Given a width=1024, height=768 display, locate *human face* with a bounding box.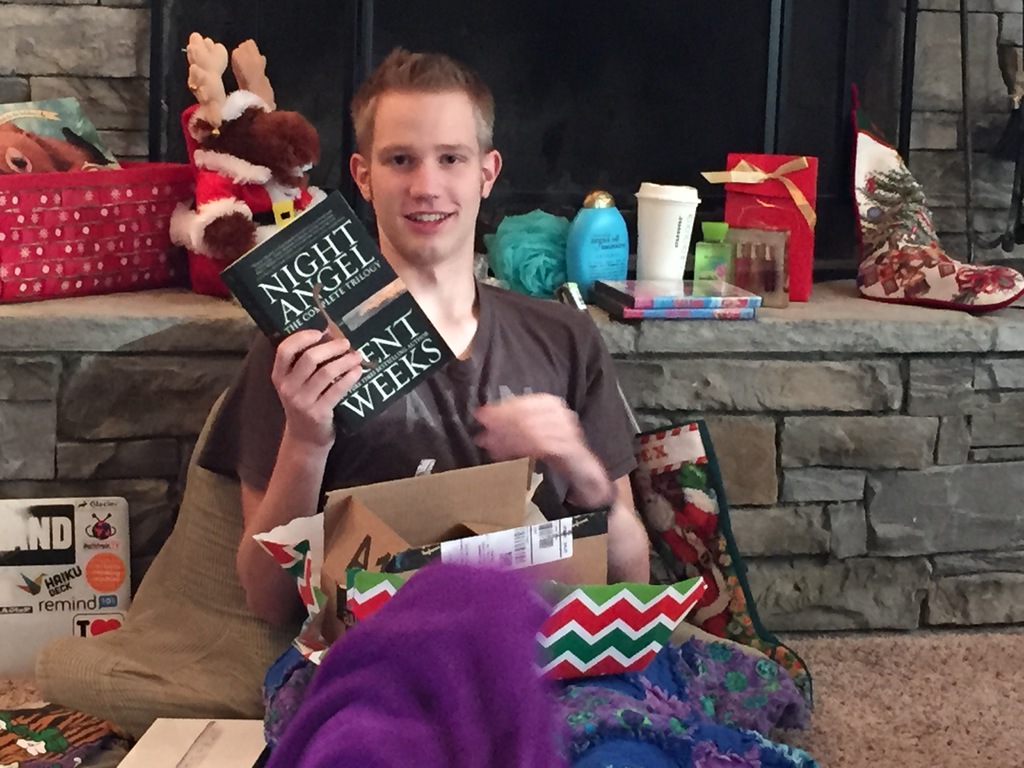
Located: region(368, 94, 481, 264).
